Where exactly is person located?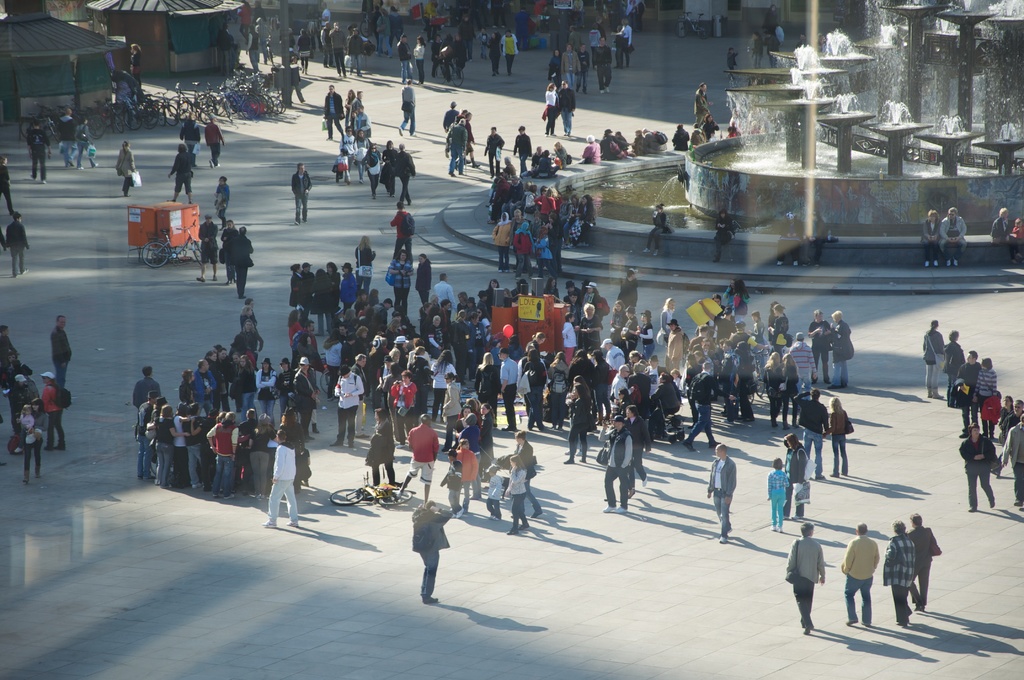
Its bounding box is <box>790,389,830,480</box>.
